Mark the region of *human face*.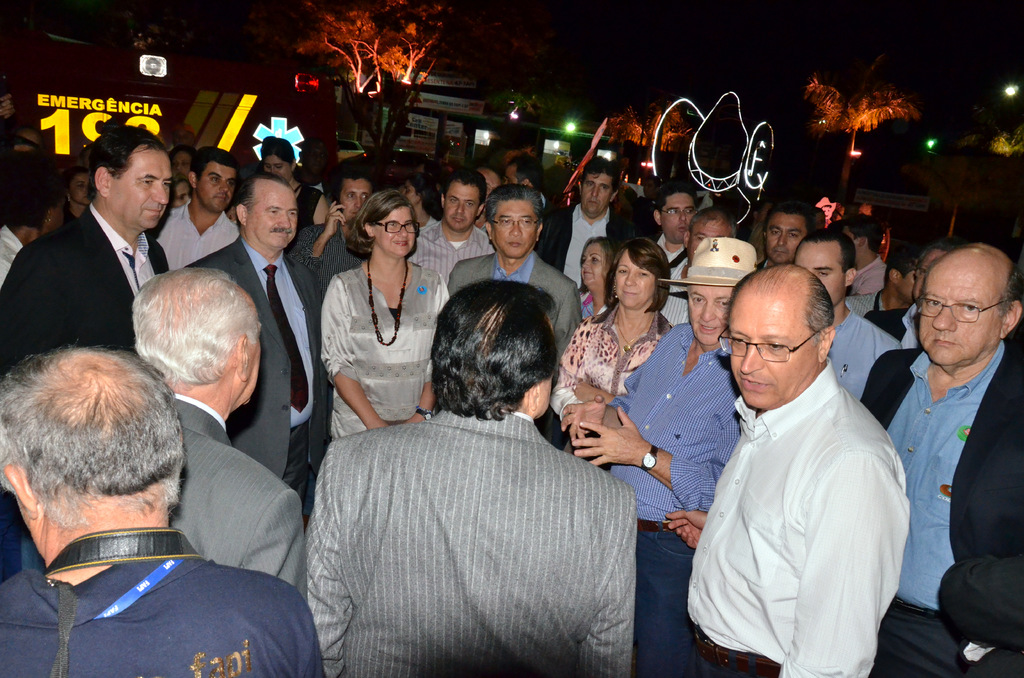
Region: (left=250, top=190, right=303, bottom=253).
